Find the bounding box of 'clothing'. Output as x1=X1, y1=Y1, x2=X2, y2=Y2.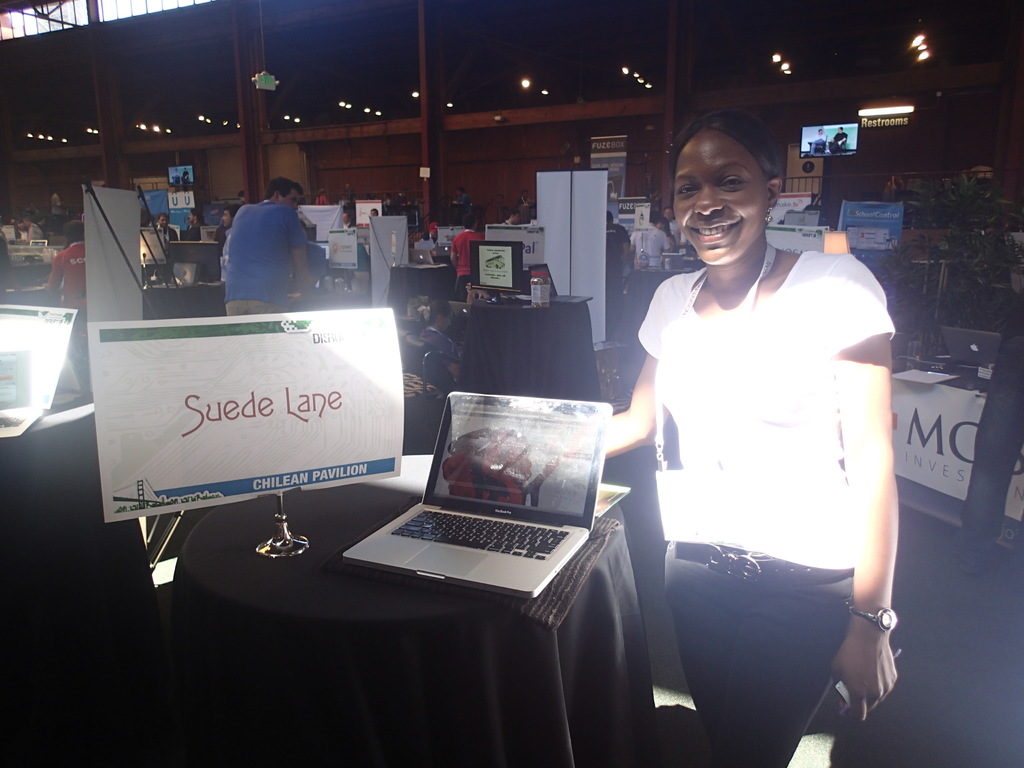
x1=39, y1=240, x2=90, y2=330.
